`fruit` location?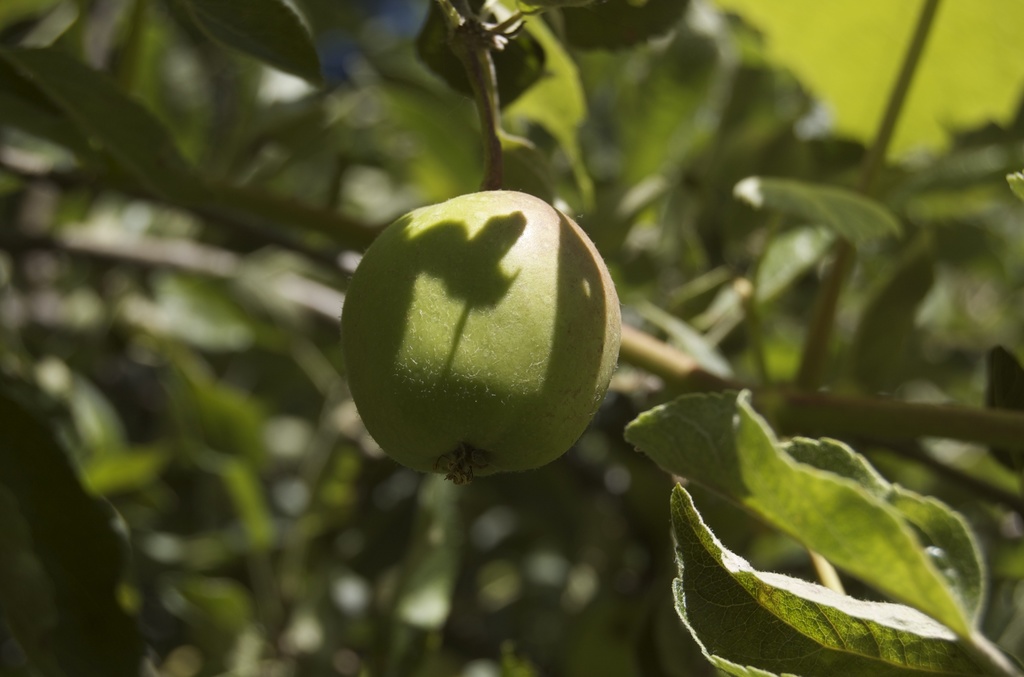
[x1=340, y1=190, x2=623, y2=481]
